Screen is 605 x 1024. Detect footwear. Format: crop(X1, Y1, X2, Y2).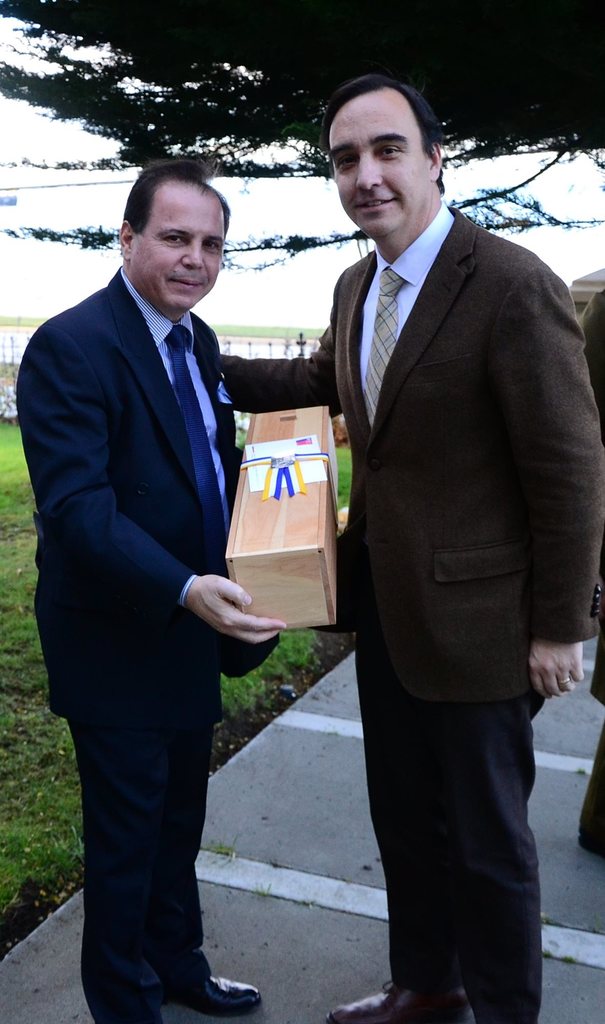
crop(325, 974, 472, 1023).
